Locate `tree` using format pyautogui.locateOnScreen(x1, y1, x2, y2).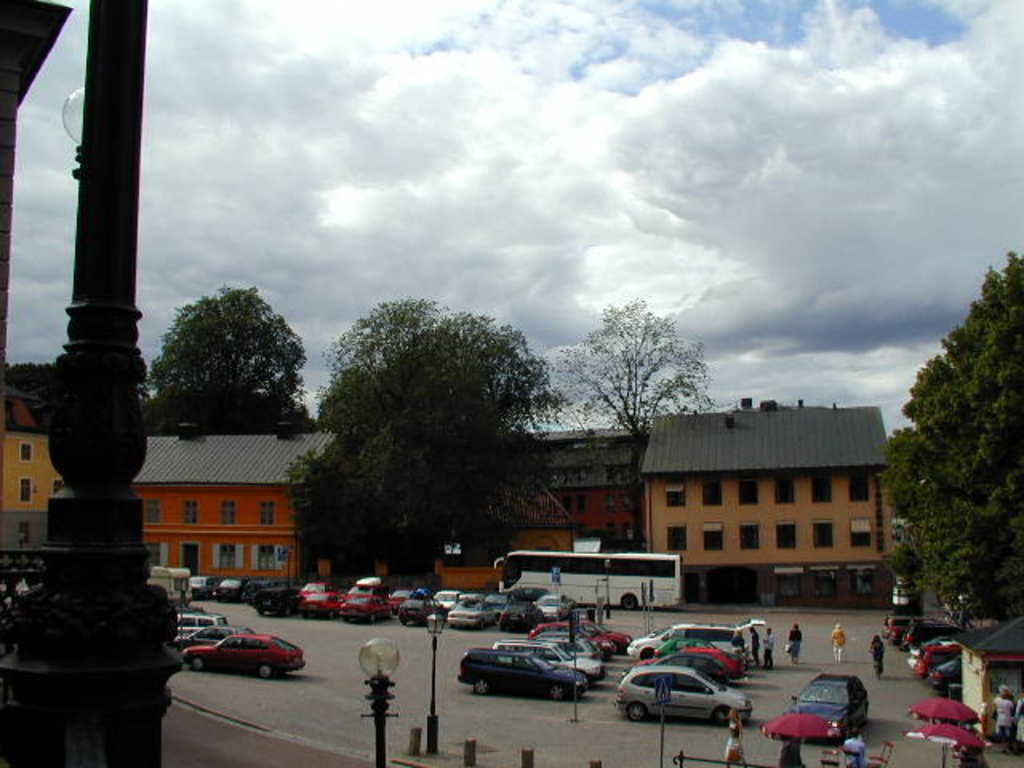
pyautogui.locateOnScreen(6, 355, 58, 397).
